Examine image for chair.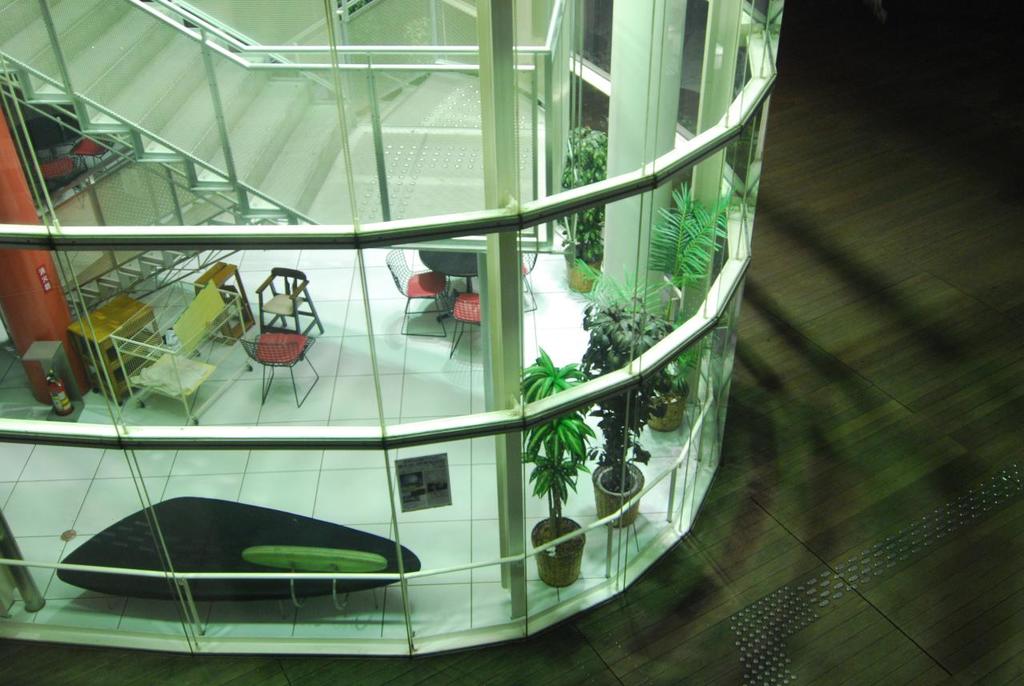
Examination result: pyautogui.locateOnScreen(521, 247, 541, 315).
